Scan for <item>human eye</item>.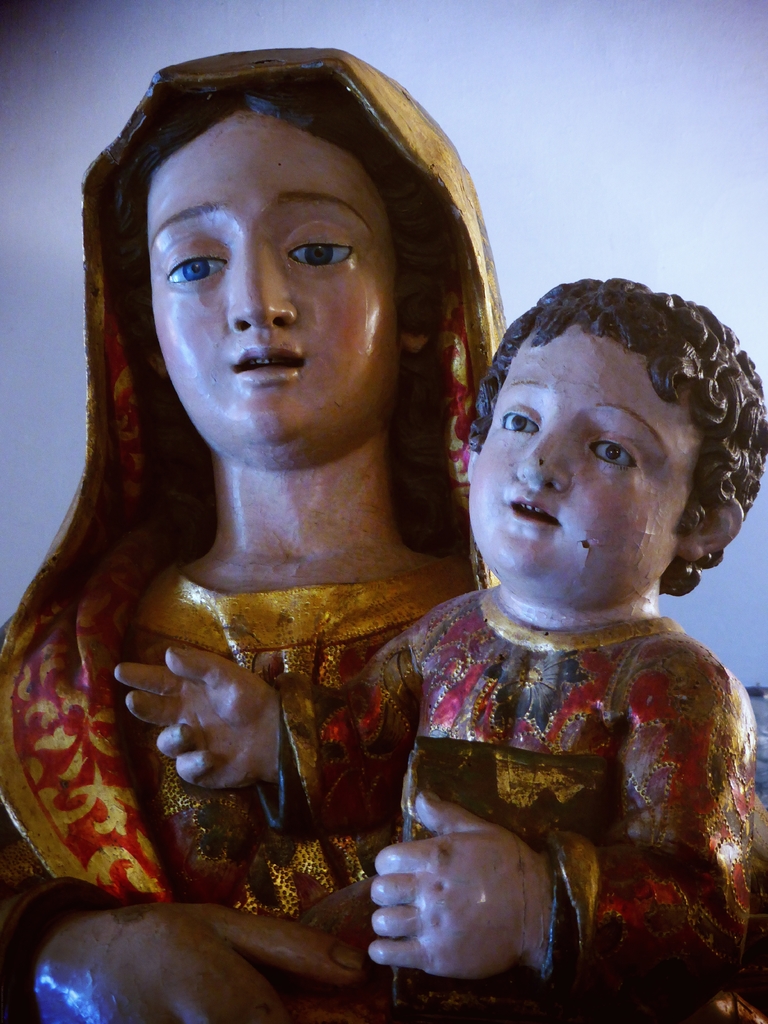
Scan result: BBox(271, 210, 372, 283).
